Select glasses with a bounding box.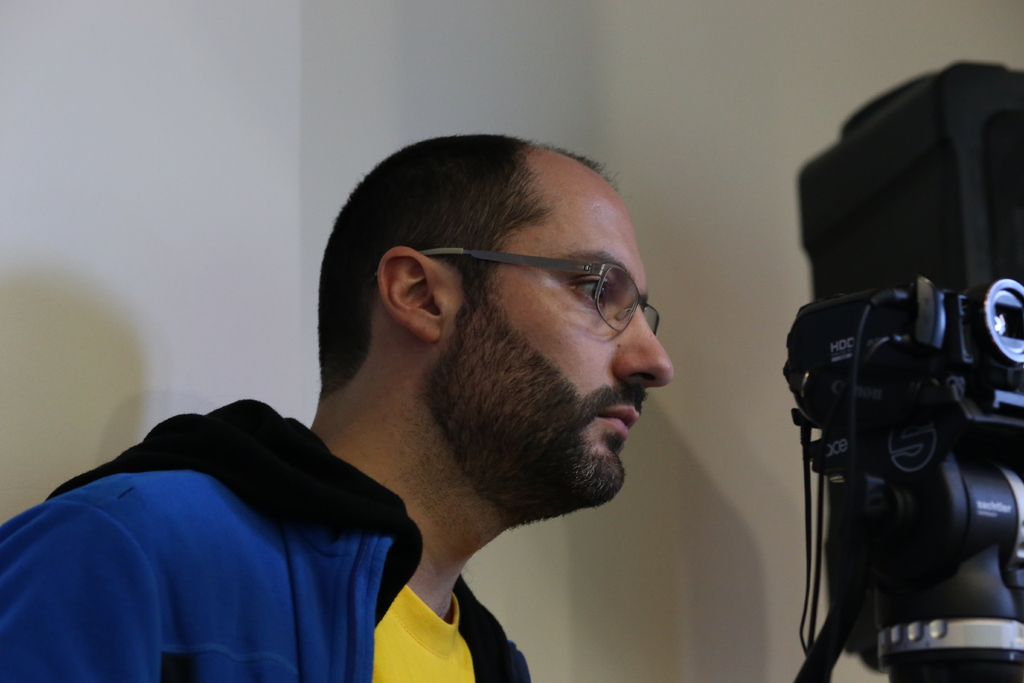
l=491, t=249, r=681, b=340.
